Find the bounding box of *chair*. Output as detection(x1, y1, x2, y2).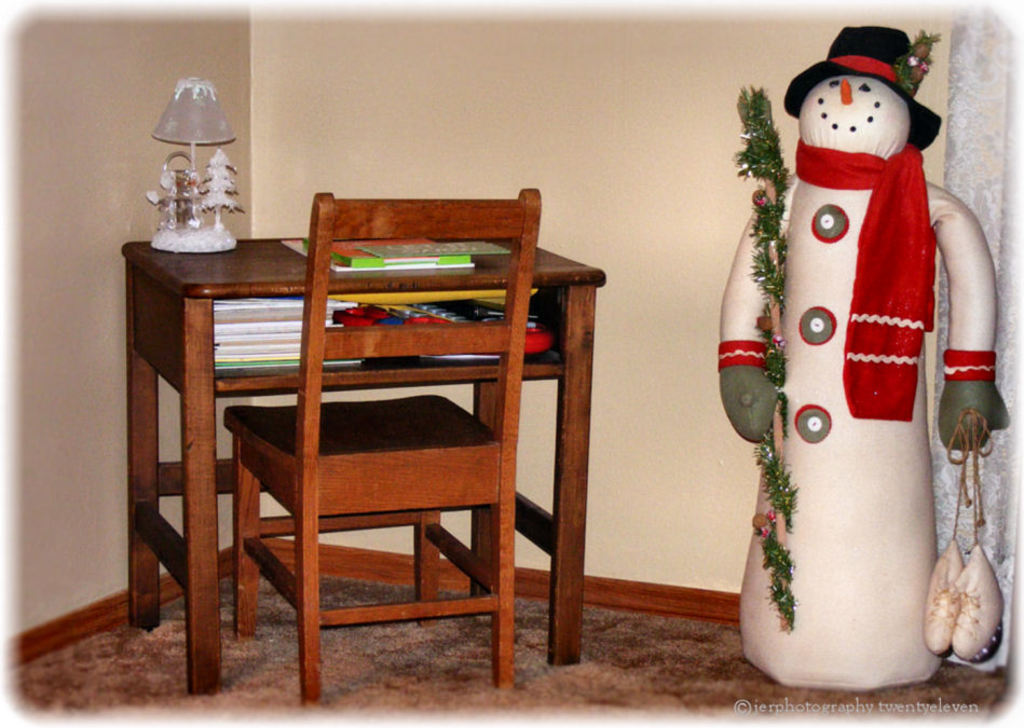
detection(142, 212, 565, 709).
